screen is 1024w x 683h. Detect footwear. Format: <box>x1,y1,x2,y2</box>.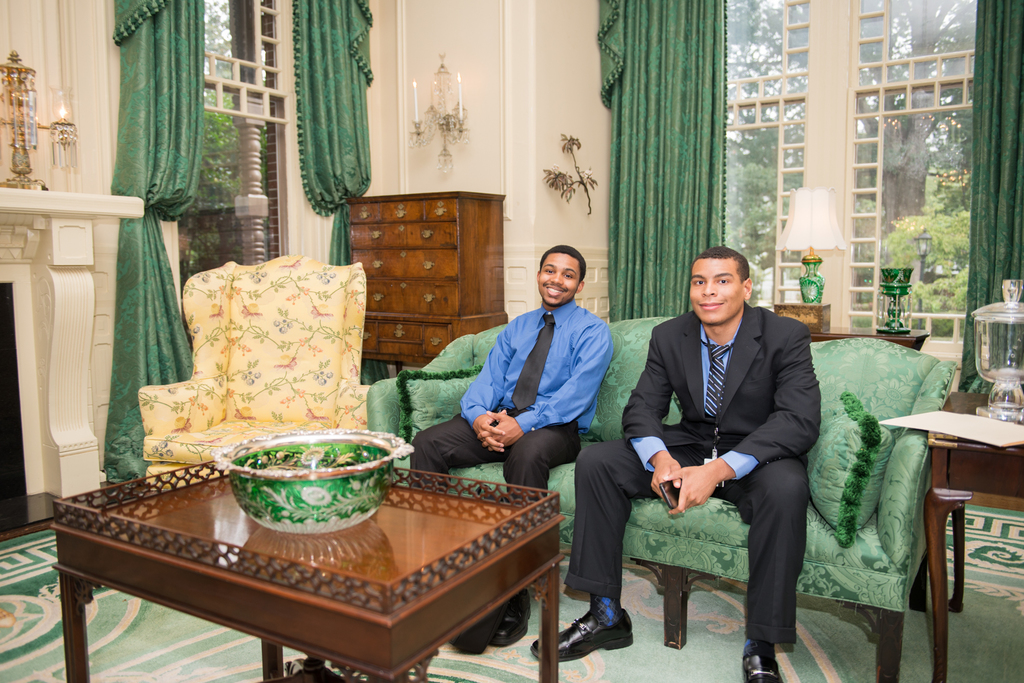
<box>741,650,783,682</box>.
